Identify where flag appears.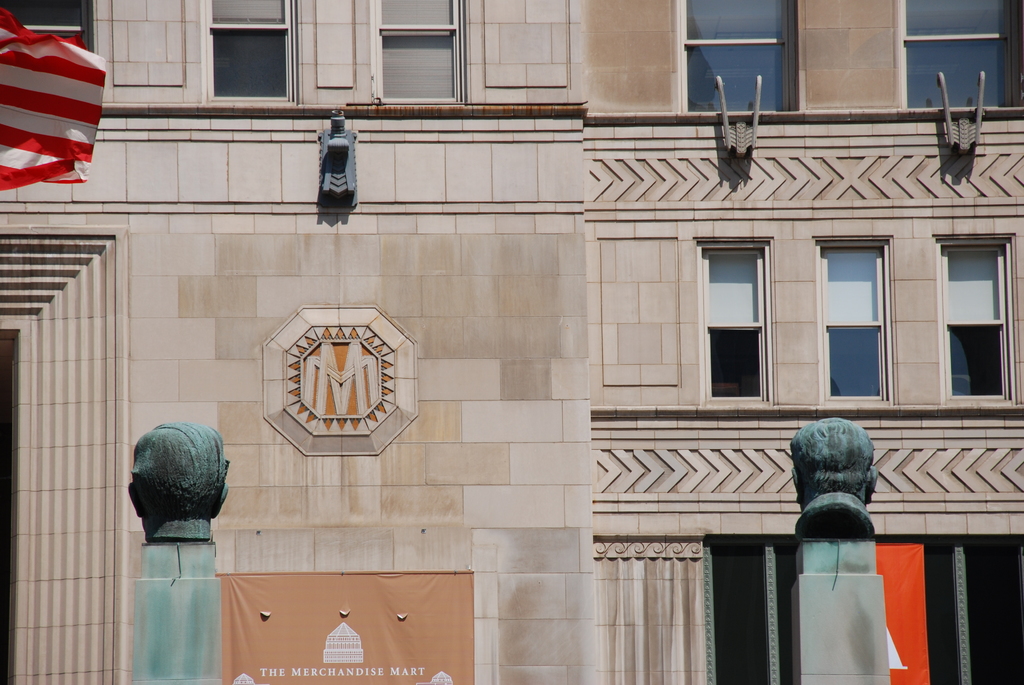
Appears at (8,20,107,190).
